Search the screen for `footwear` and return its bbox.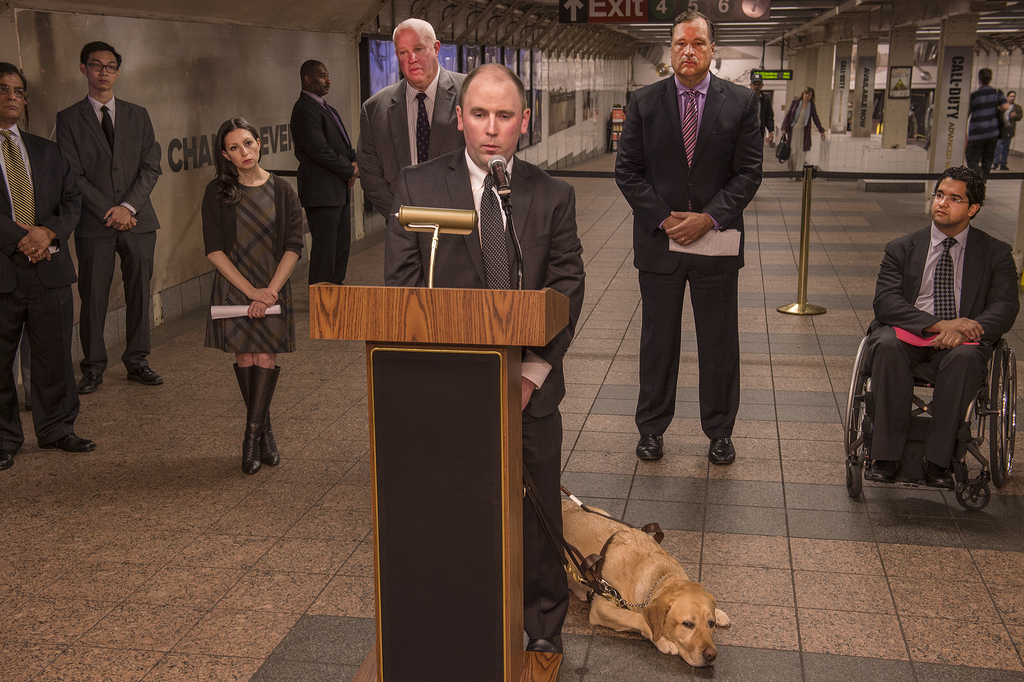
Found: x1=922, y1=463, x2=952, y2=486.
